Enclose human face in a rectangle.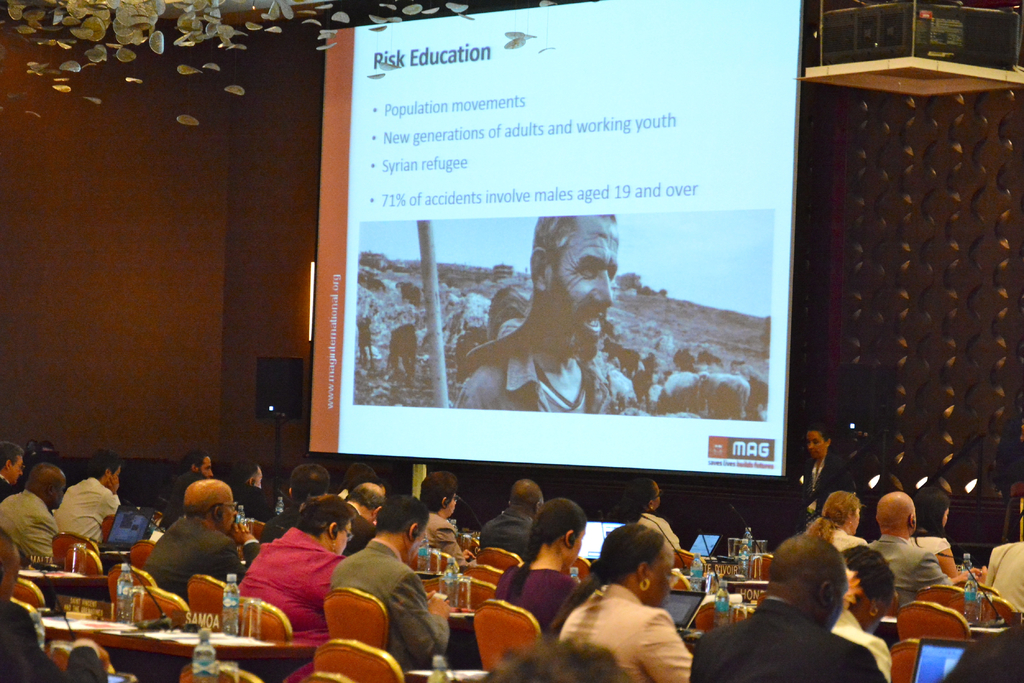
bbox=[218, 488, 237, 530].
